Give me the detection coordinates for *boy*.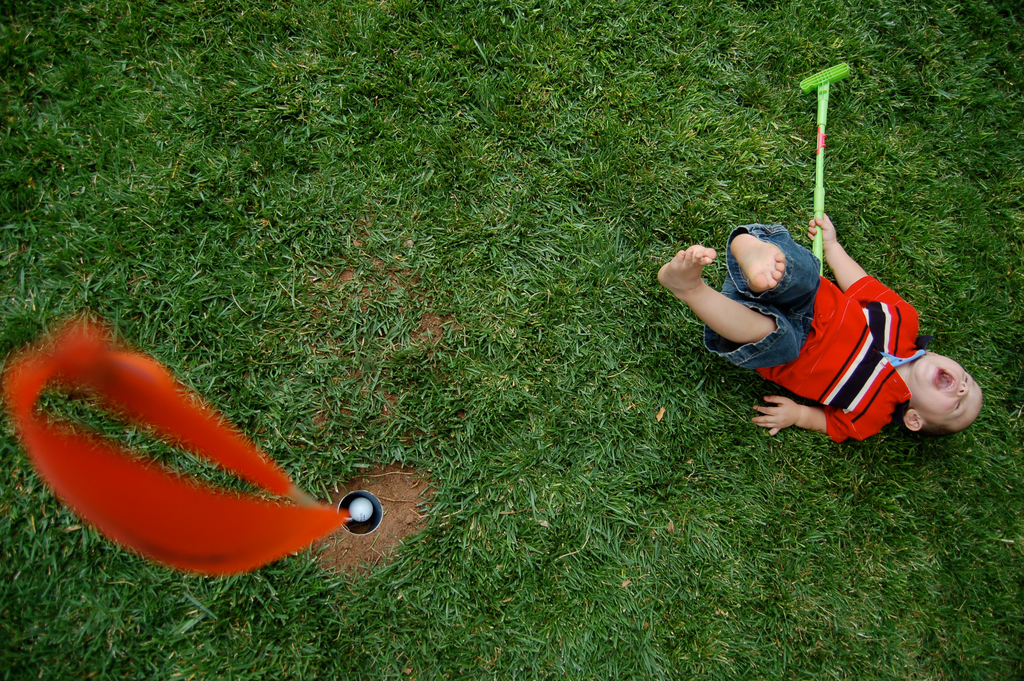
[640,197,969,459].
